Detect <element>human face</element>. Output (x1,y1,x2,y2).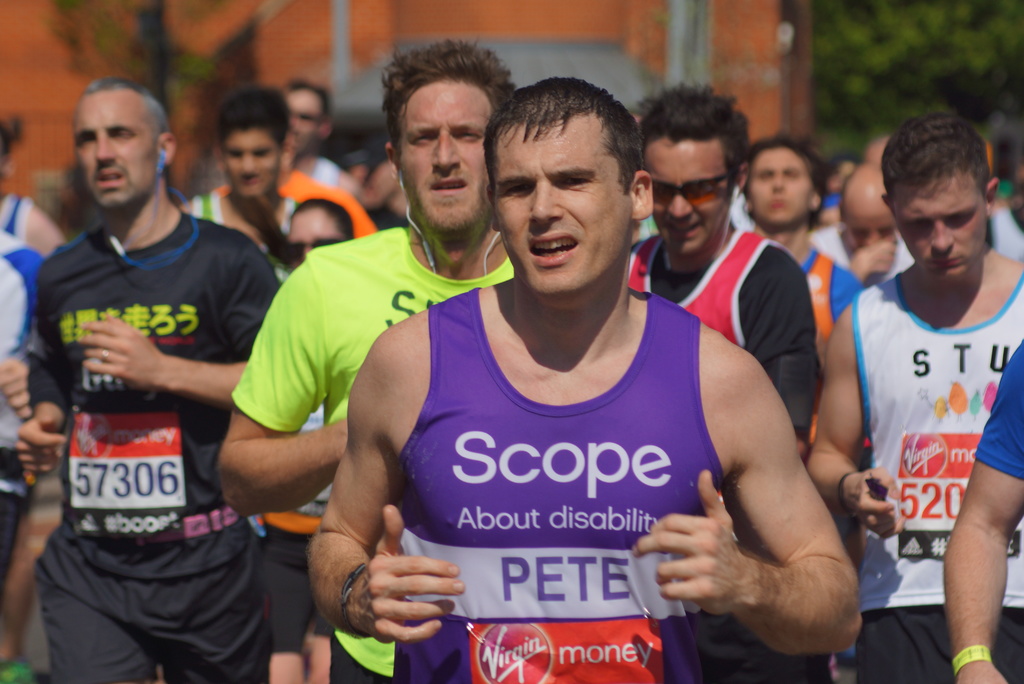
(223,125,285,199).
